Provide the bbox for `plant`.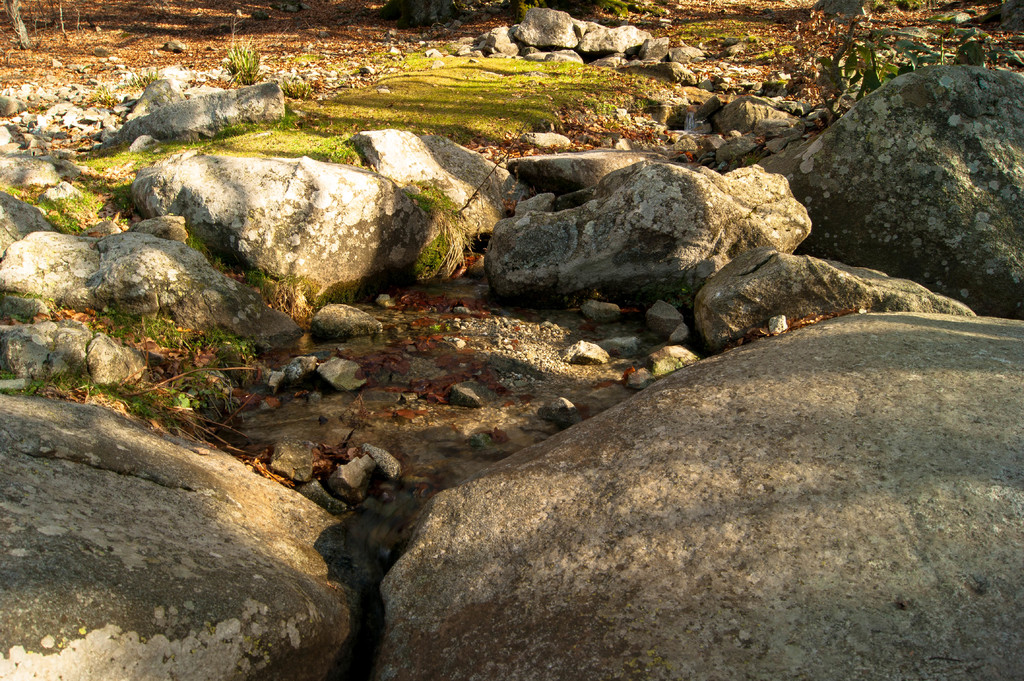
region(829, 13, 1000, 100).
